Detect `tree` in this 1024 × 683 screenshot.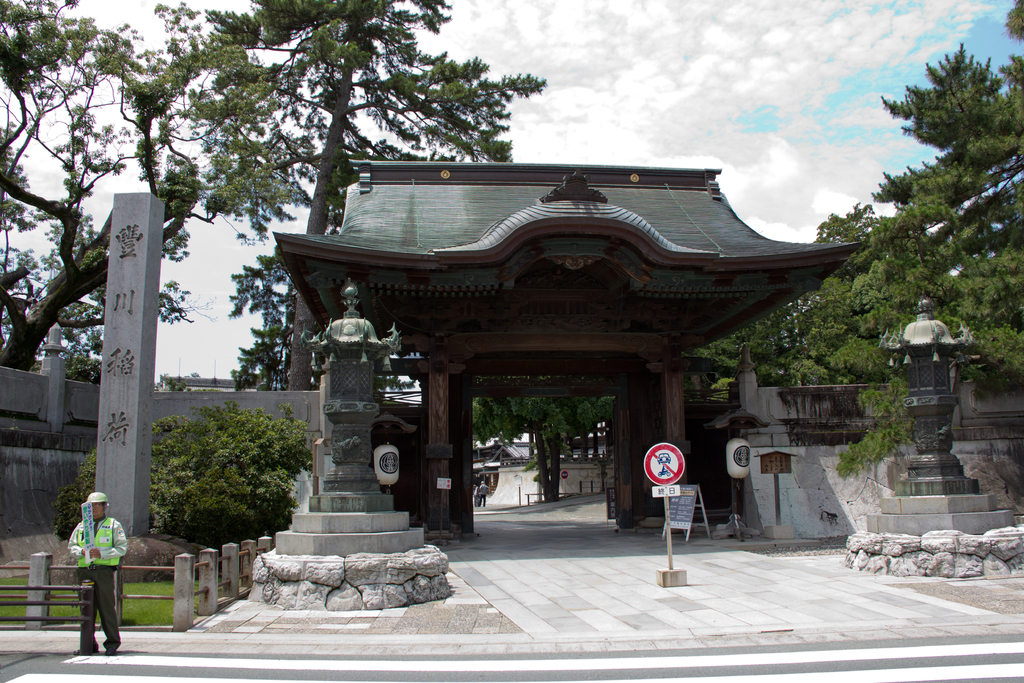
Detection: (x1=77, y1=391, x2=314, y2=545).
